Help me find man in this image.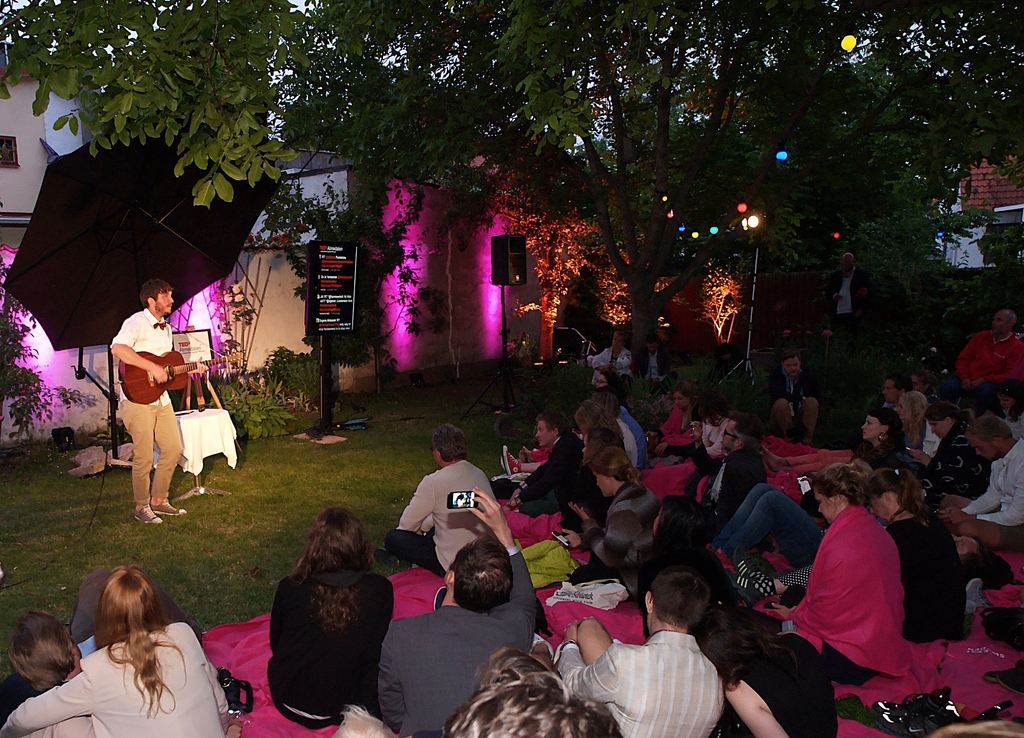
Found it: x1=499 y1=407 x2=602 y2=515.
